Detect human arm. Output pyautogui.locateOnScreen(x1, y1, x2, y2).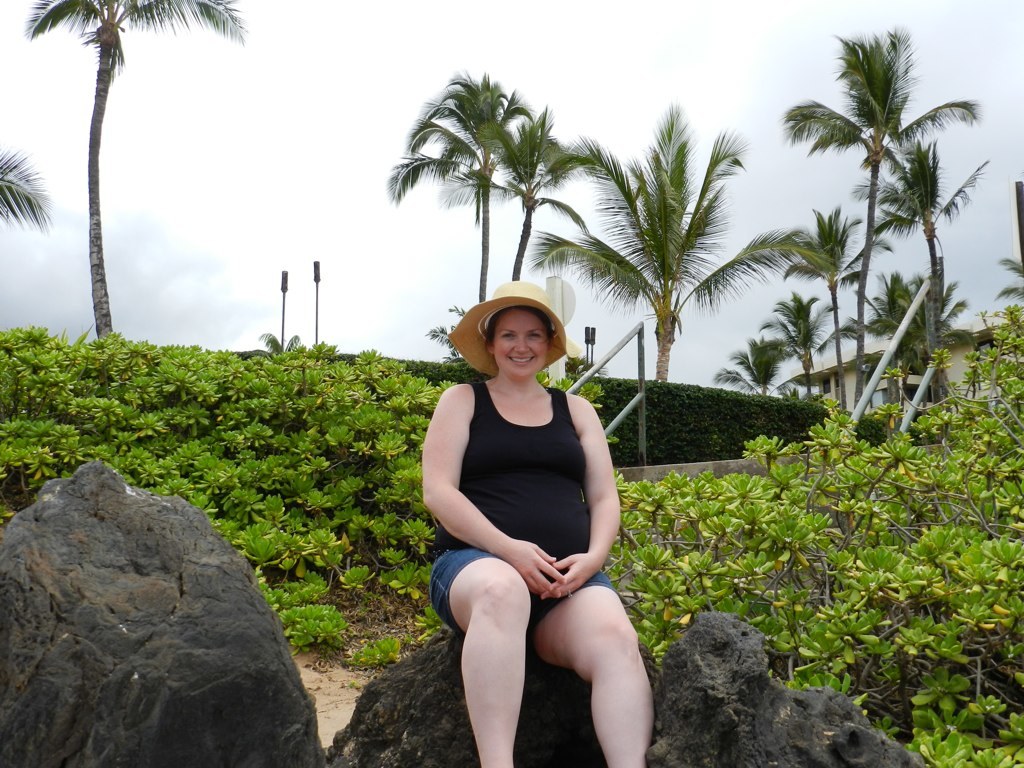
pyautogui.locateOnScreen(417, 383, 564, 596).
